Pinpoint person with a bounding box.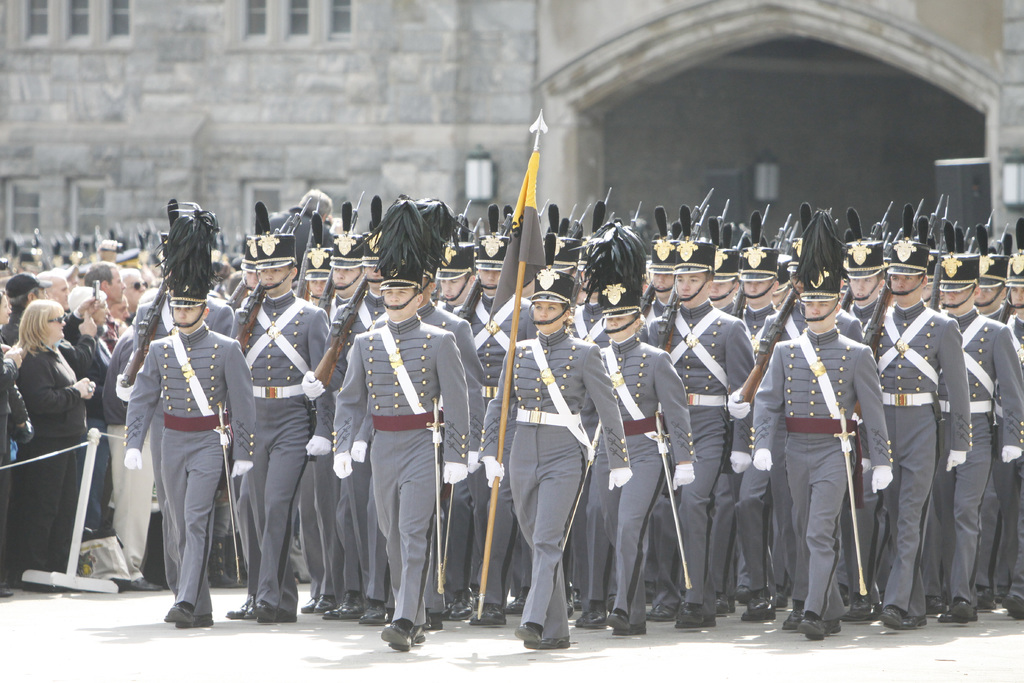
box(332, 193, 470, 649).
